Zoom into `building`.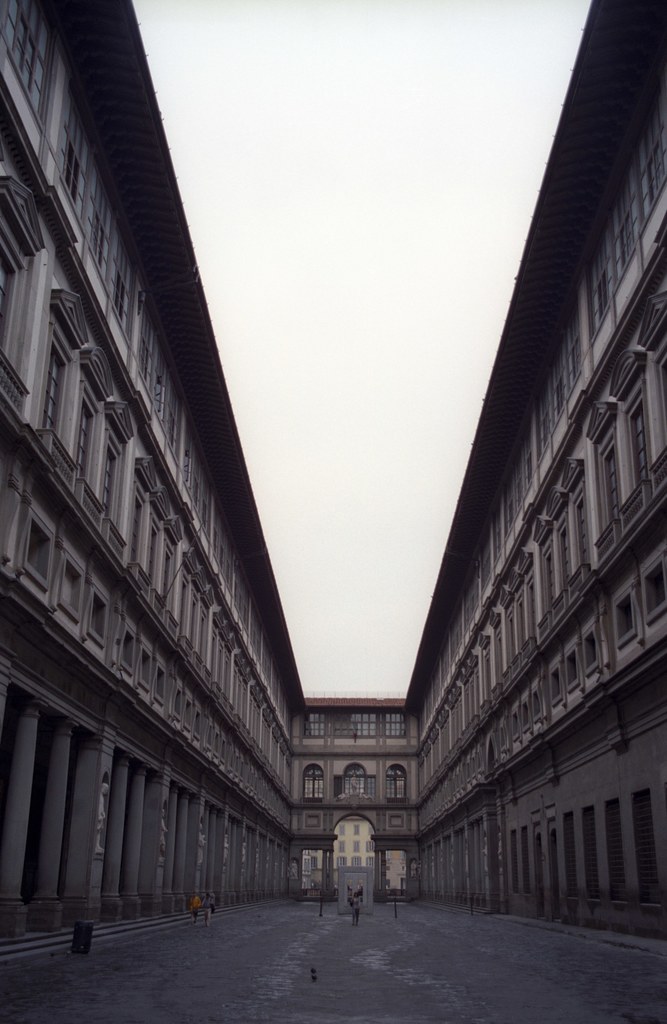
Zoom target: {"left": 0, "top": 0, "right": 666, "bottom": 1023}.
